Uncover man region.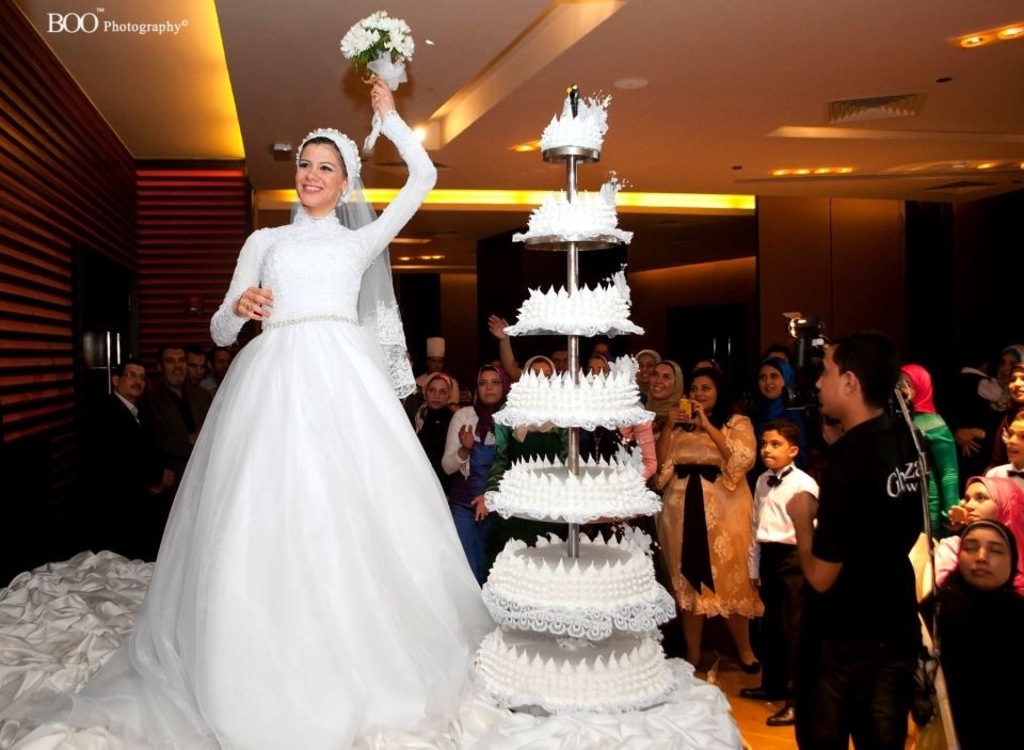
Uncovered: box(82, 356, 183, 570).
